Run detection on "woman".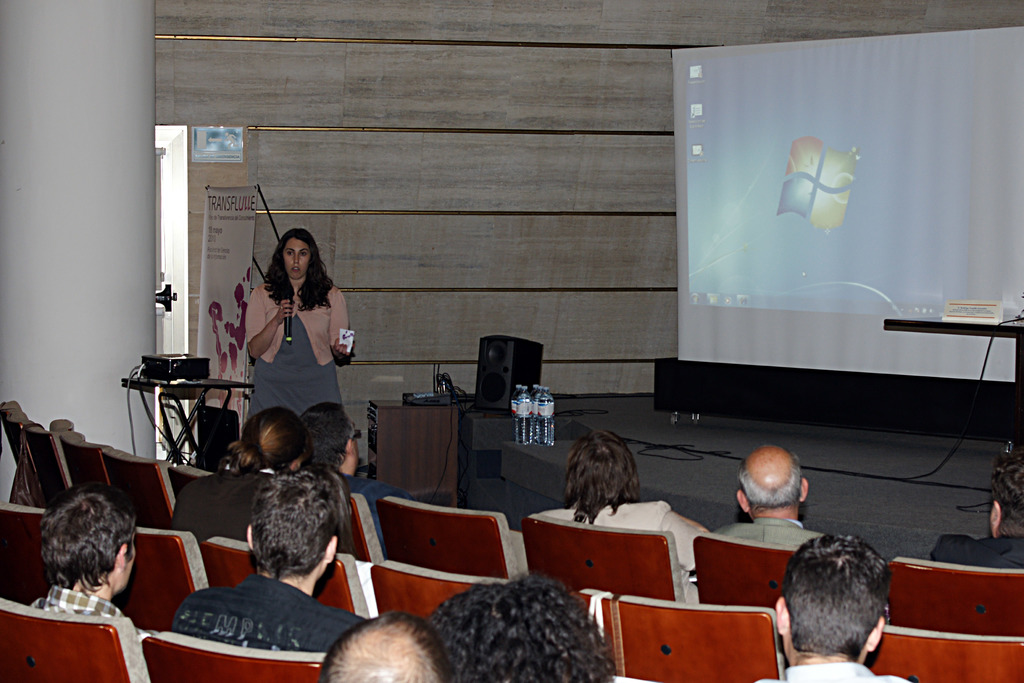
Result: 166, 409, 317, 543.
